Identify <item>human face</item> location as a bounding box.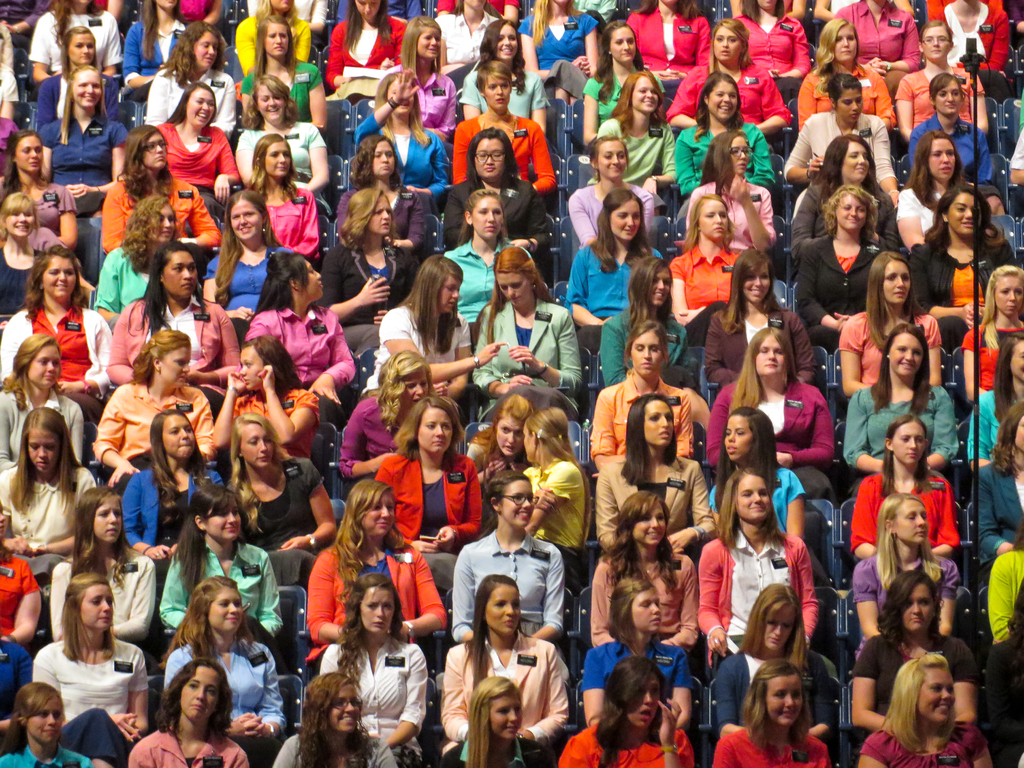
region(265, 142, 291, 177).
